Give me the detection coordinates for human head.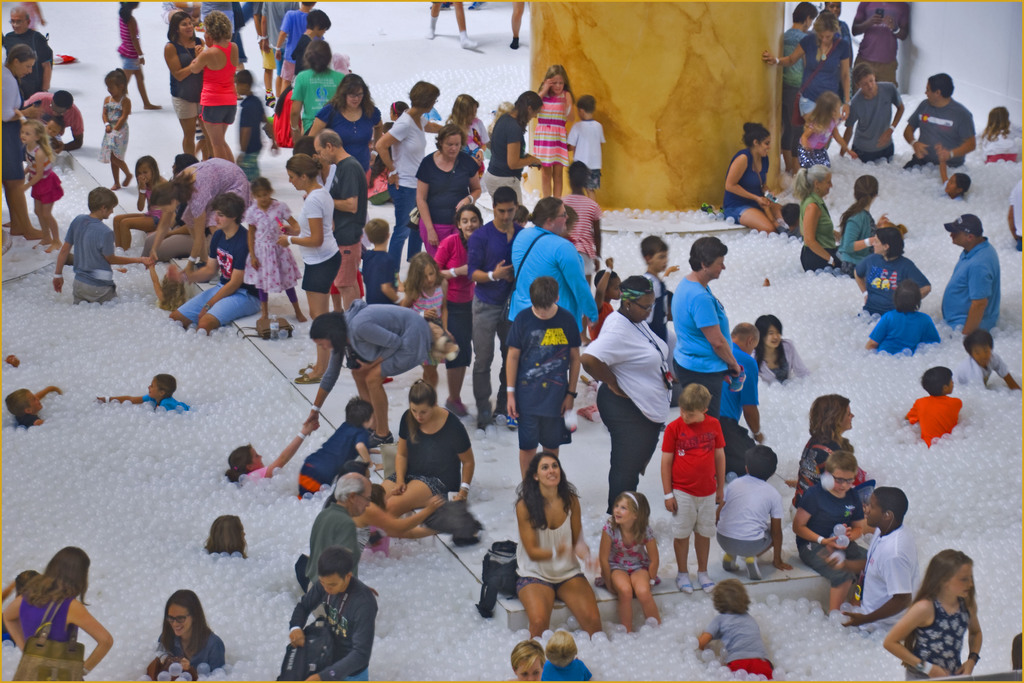
(left=301, top=40, right=332, bottom=74).
